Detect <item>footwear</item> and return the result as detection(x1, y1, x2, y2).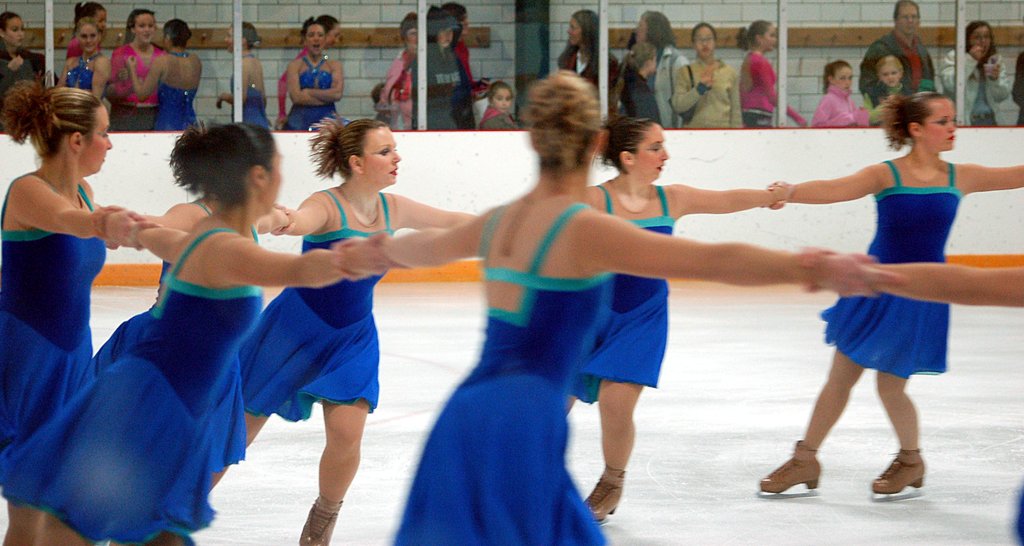
detection(582, 464, 626, 520).
